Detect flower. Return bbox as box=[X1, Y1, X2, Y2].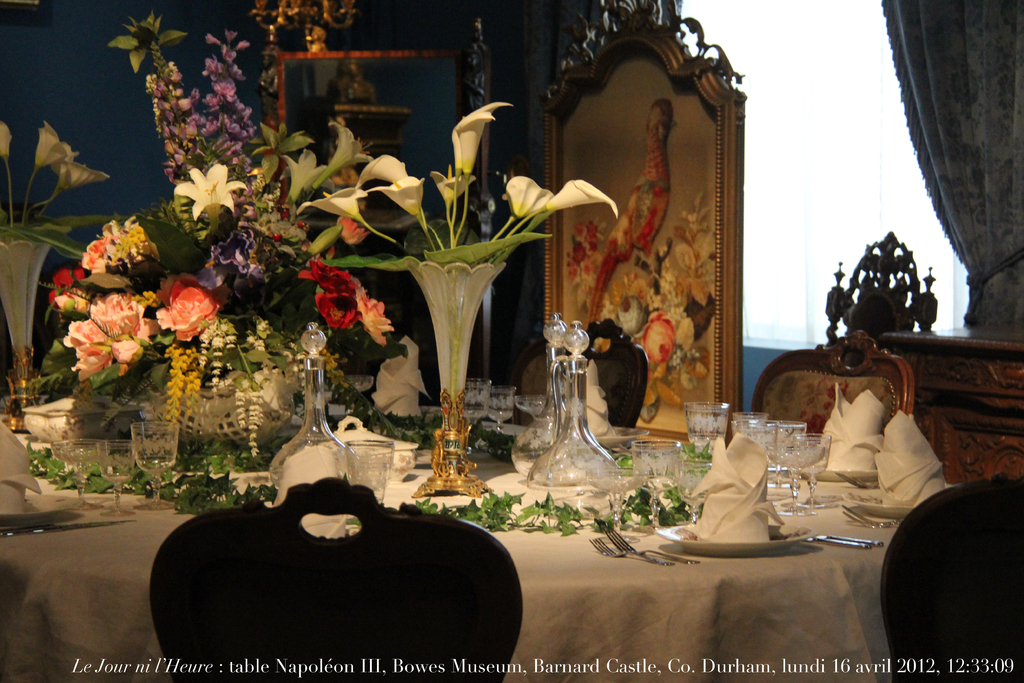
box=[139, 263, 218, 348].
